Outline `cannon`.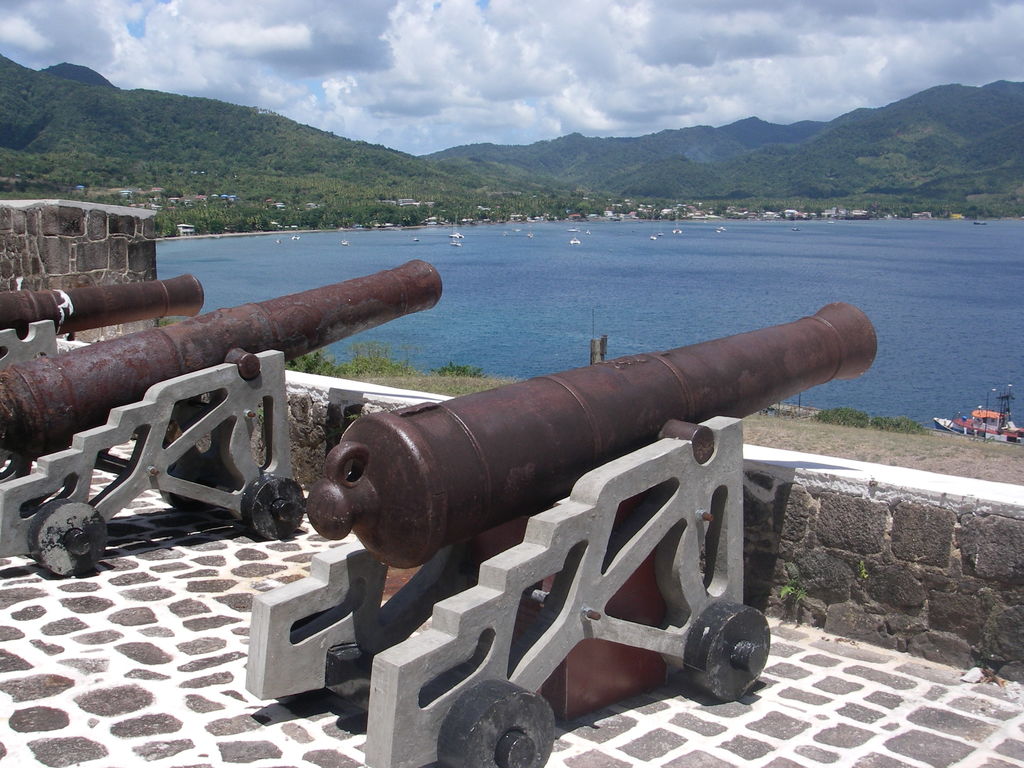
Outline: 0,257,447,577.
